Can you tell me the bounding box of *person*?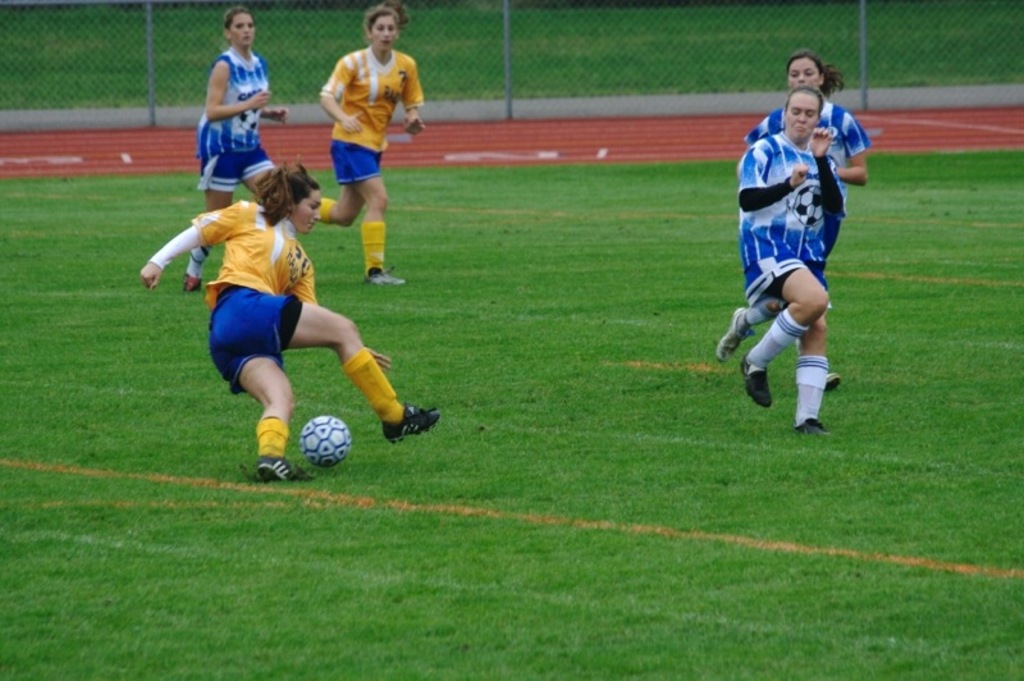
[left=712, top=46, right=867, bottom=360].
